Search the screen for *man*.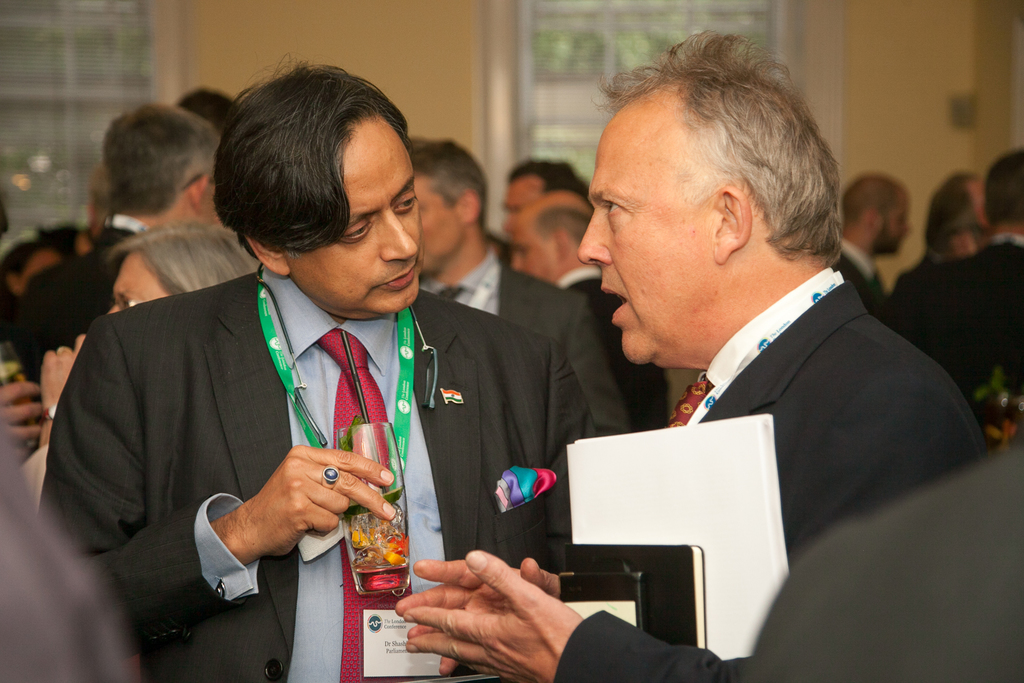
Found at rect(922, 147, 1023, 417).
